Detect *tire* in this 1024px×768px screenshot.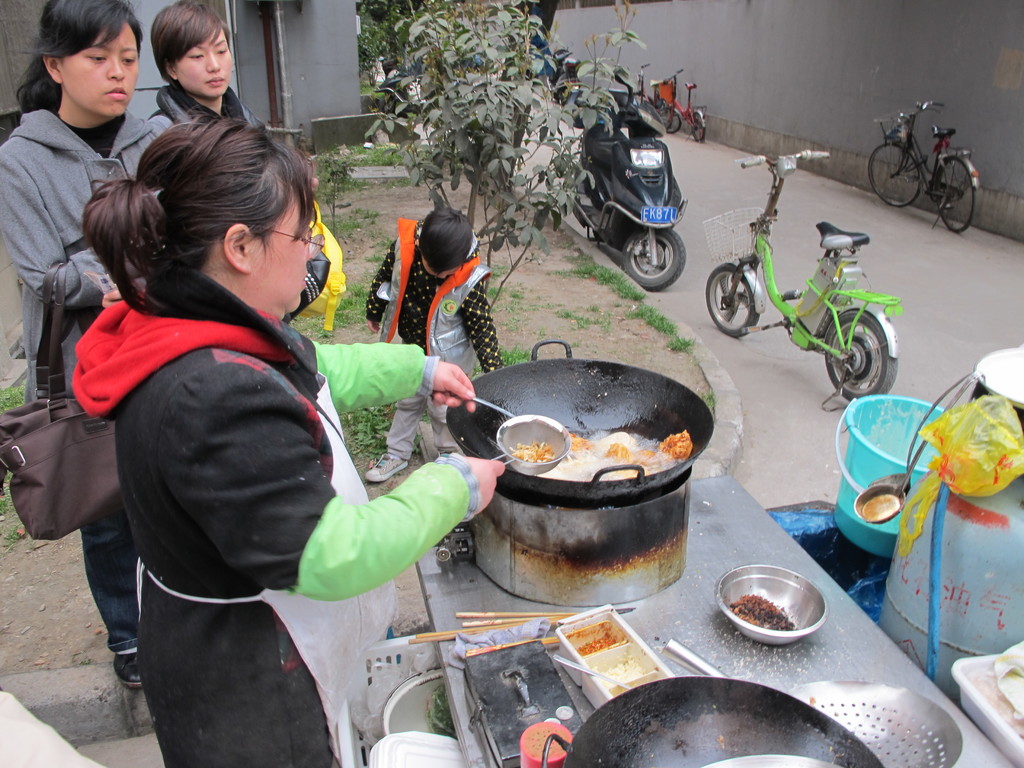
Detection: crop(631, 93, 652, 109).
